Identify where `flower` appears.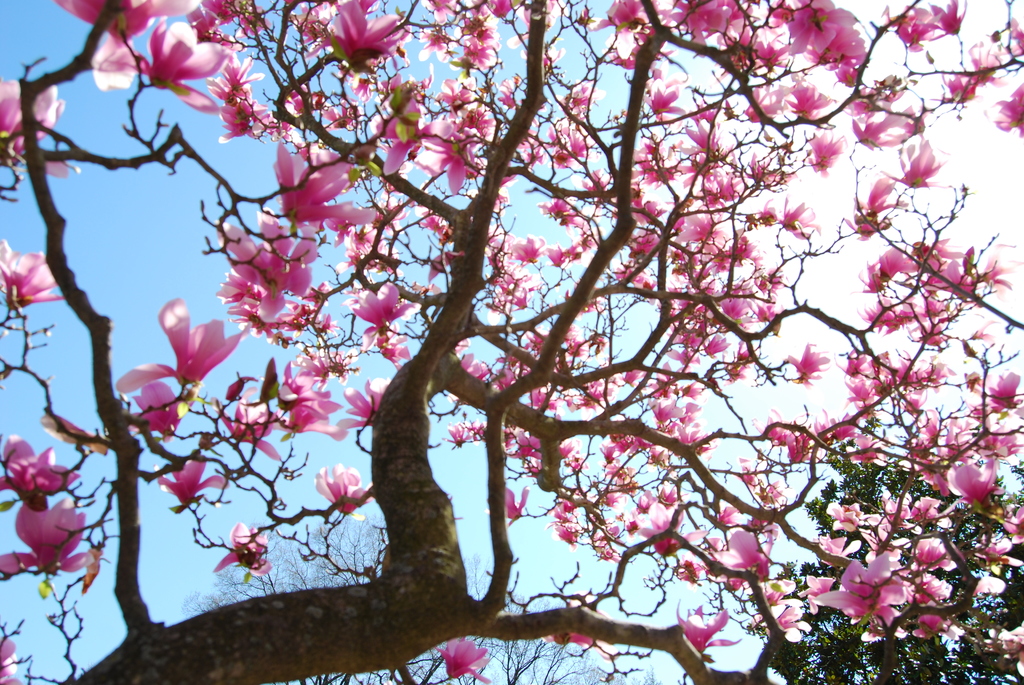
Appears at x1=0 y1=425 x2=76 y2=513.
